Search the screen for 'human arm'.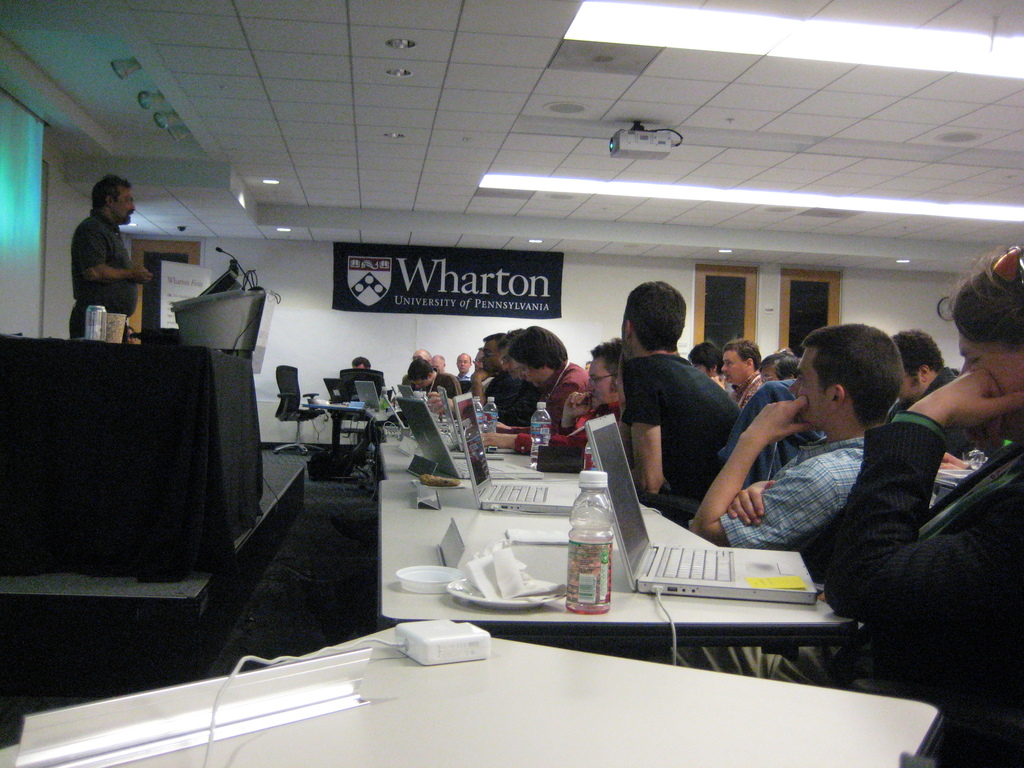
Found at detection(554, 383, 595, 442).
